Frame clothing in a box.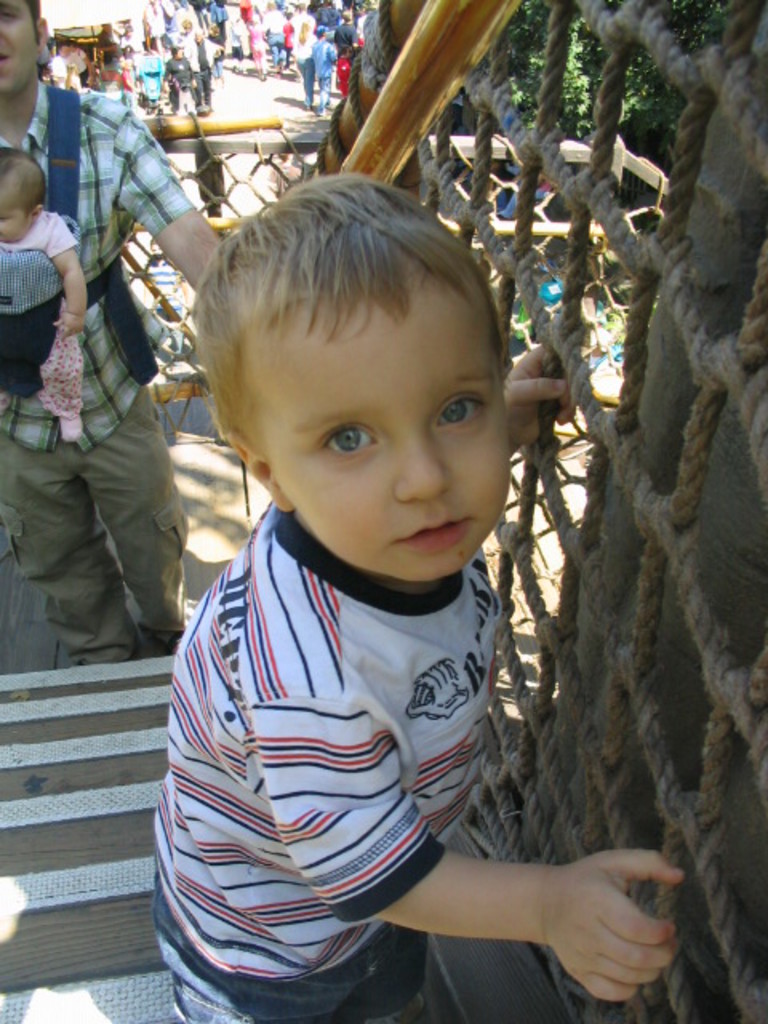
bbox=[310, 50, 328, 109].
